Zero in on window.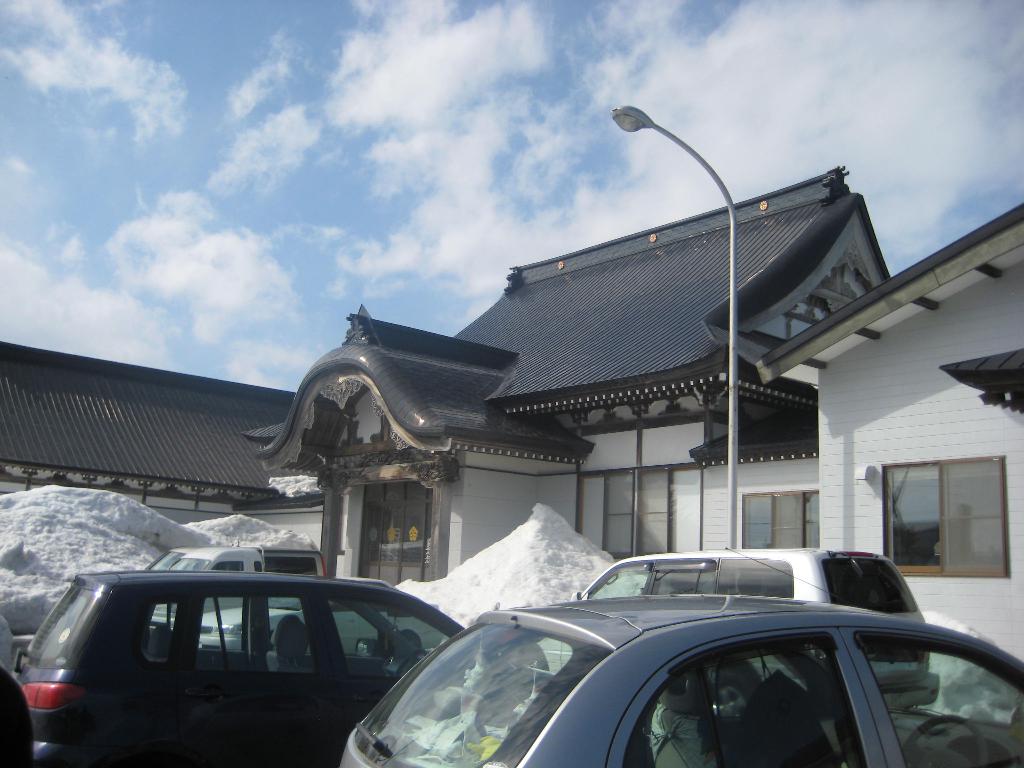
Zeroed in: <bbox>584, 565, 650, 596</bbox>.
